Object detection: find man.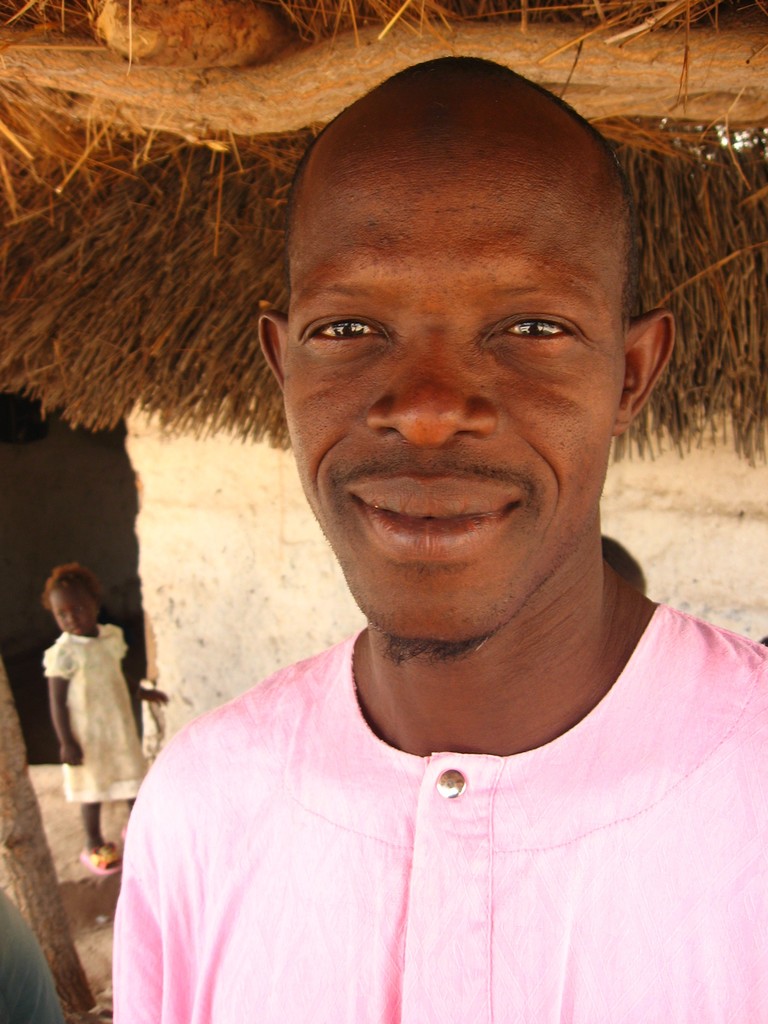
Rect(96, 65, 767, 1023).
